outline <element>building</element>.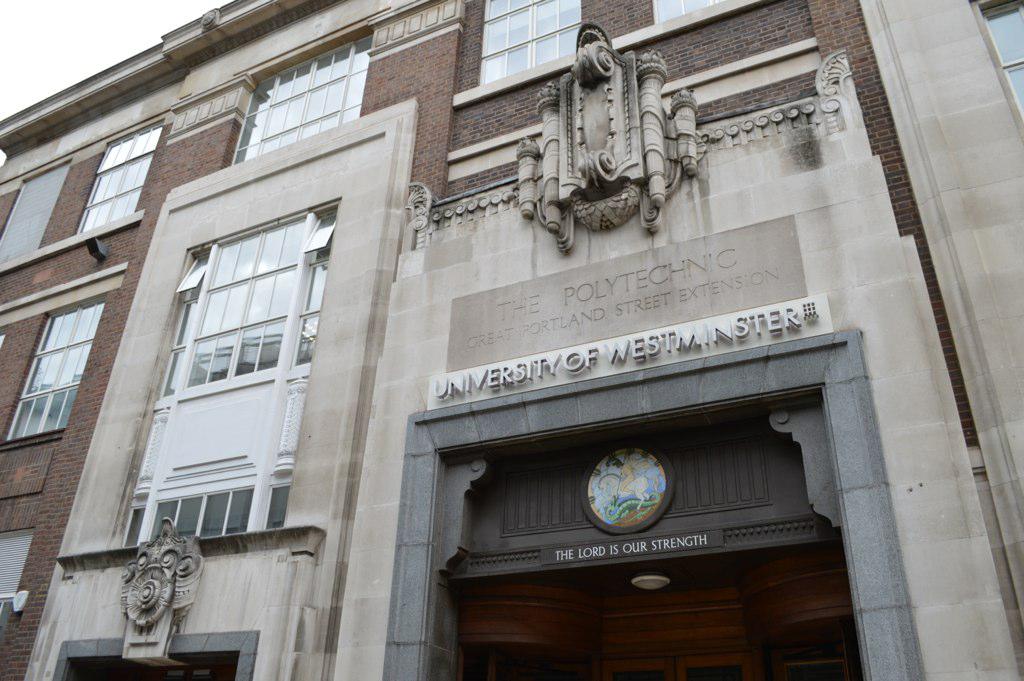
Outline: bbox(2, 0, 1023, 680).
